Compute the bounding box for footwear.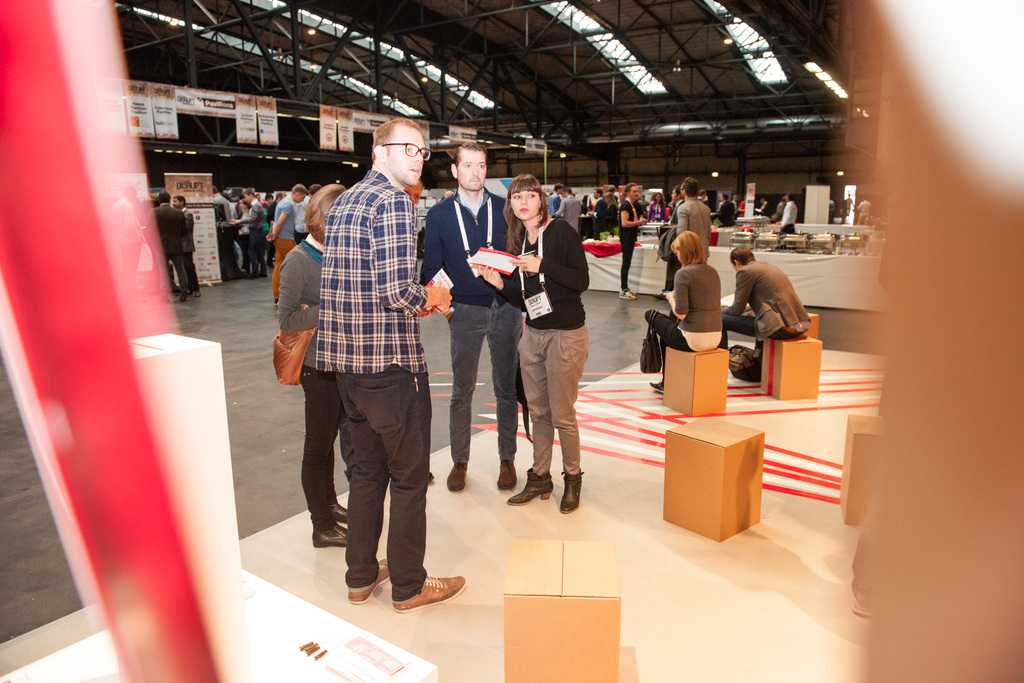
[195, 289, 201, 298].
